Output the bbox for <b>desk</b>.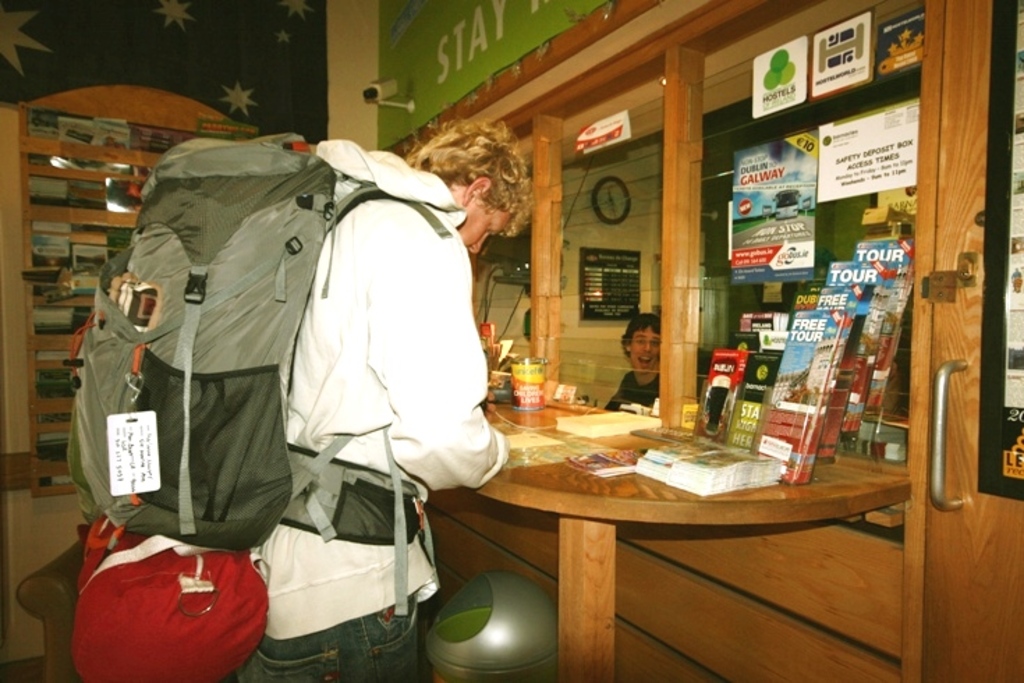
rect(410, 361, 867, 677).
